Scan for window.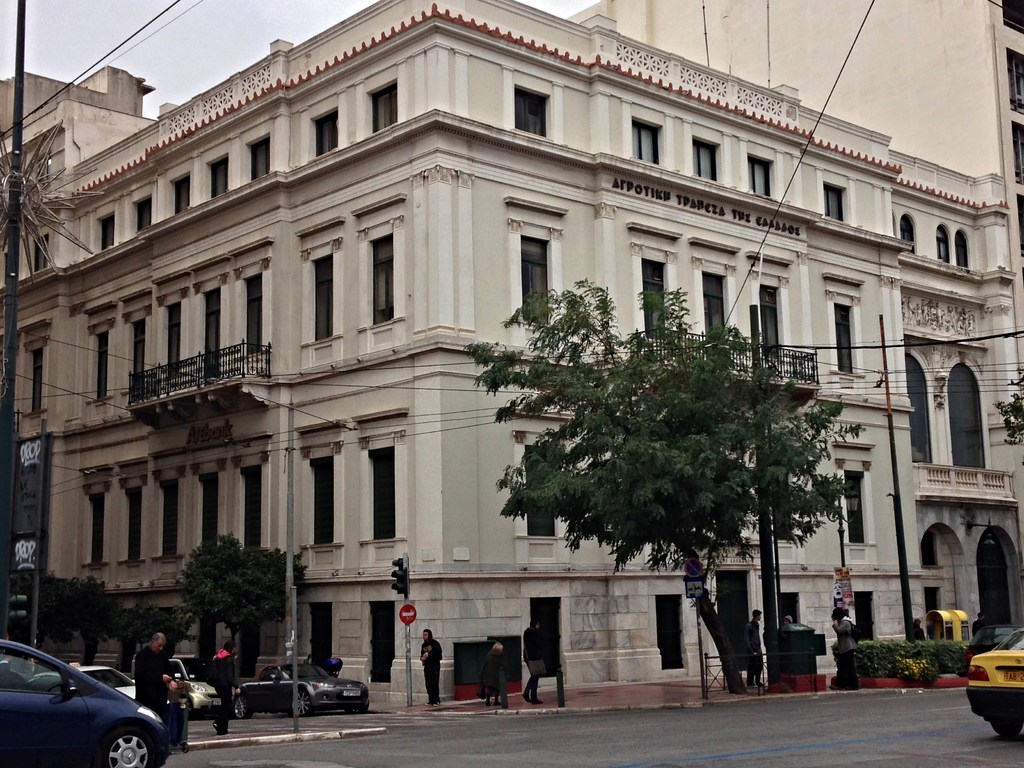
Scan result: box(239, 271, 267, 348).
